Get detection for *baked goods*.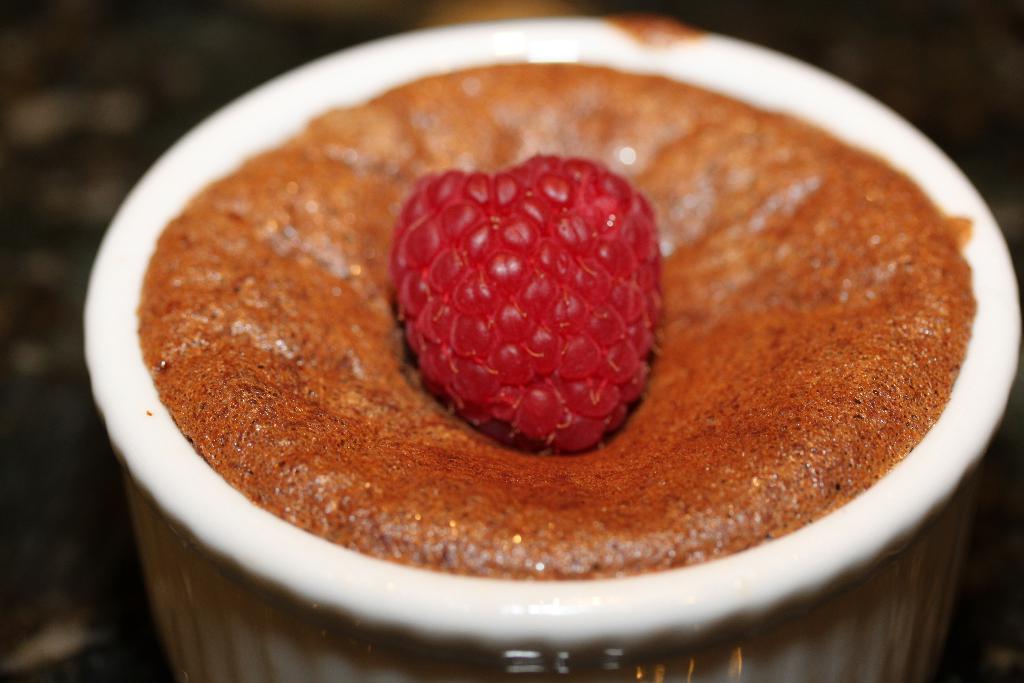
Detection: (135, 60, 979, 585).
